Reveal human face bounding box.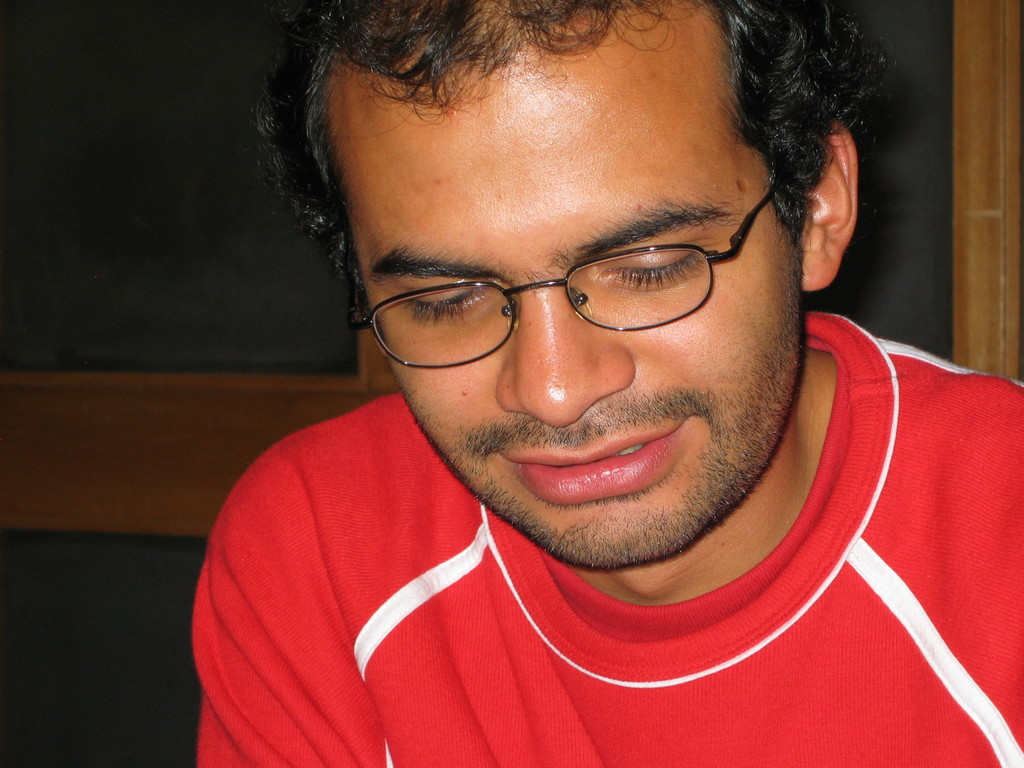
Revealed: (354, 58, 809, 564).
